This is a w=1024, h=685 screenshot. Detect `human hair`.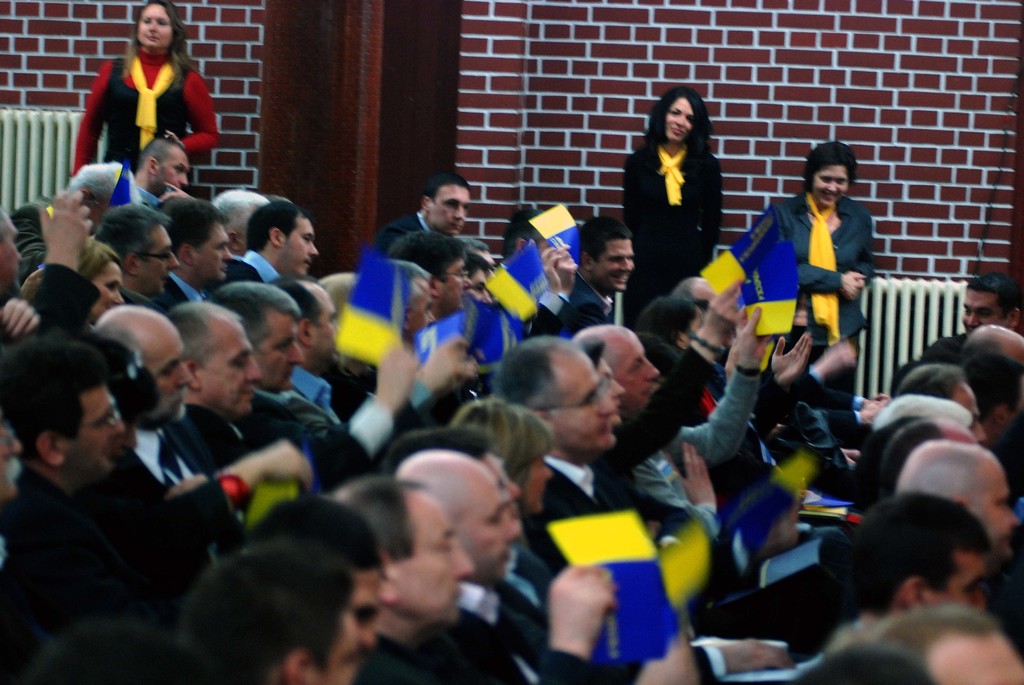
l=499, t=207, r=551, b=258.
